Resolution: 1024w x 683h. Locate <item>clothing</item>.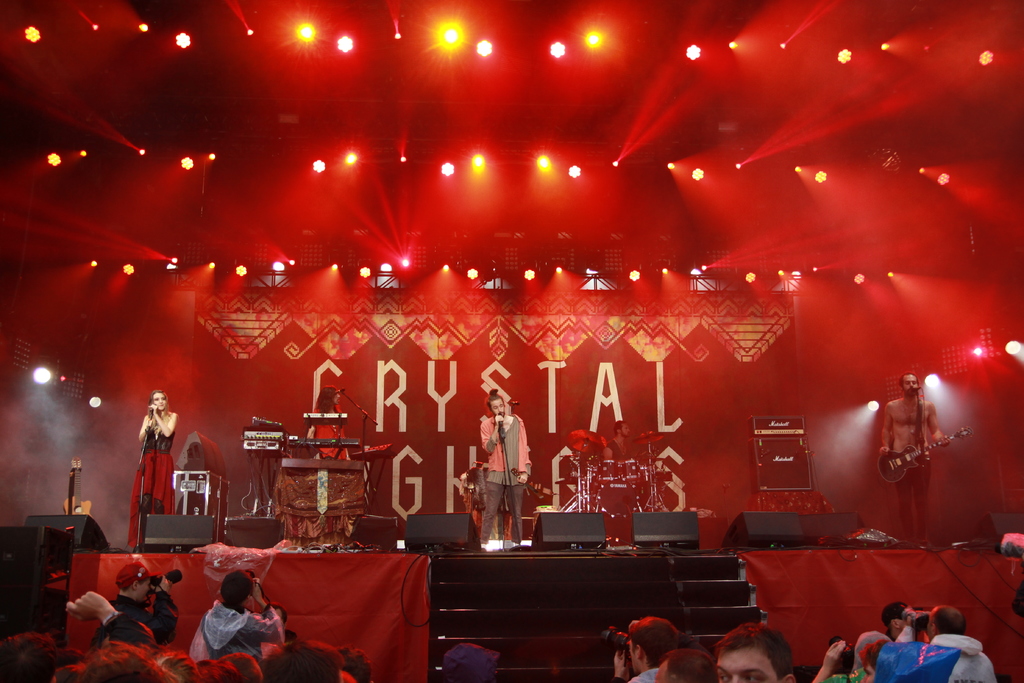
l=819, t=668, r=866, b=682.
